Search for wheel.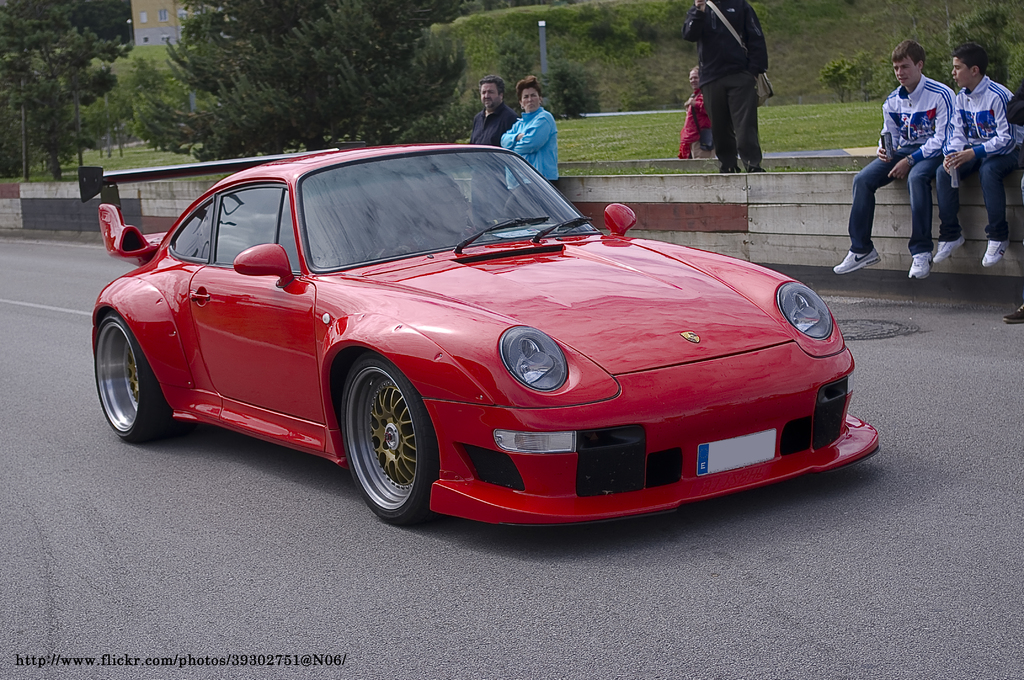
Found at BBox(344, 364, 436, 517).
